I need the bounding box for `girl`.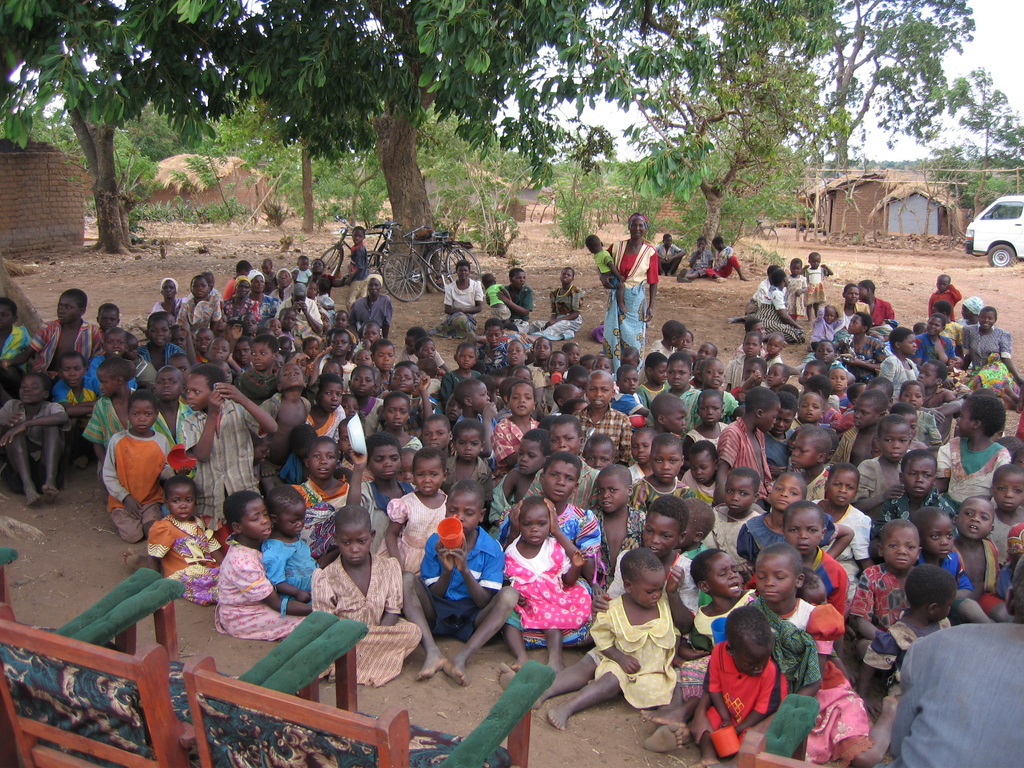
Here it is: 503/496/590/672.
